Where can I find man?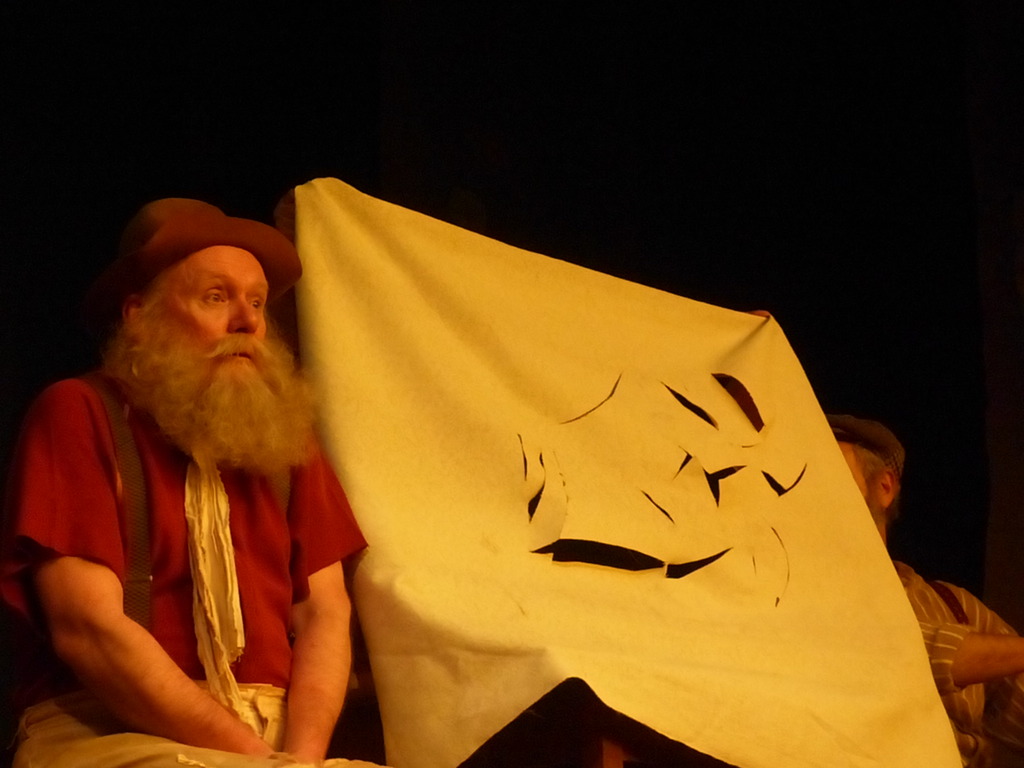
You can find it at [left=28, top=195, right=364, bottom=765].
